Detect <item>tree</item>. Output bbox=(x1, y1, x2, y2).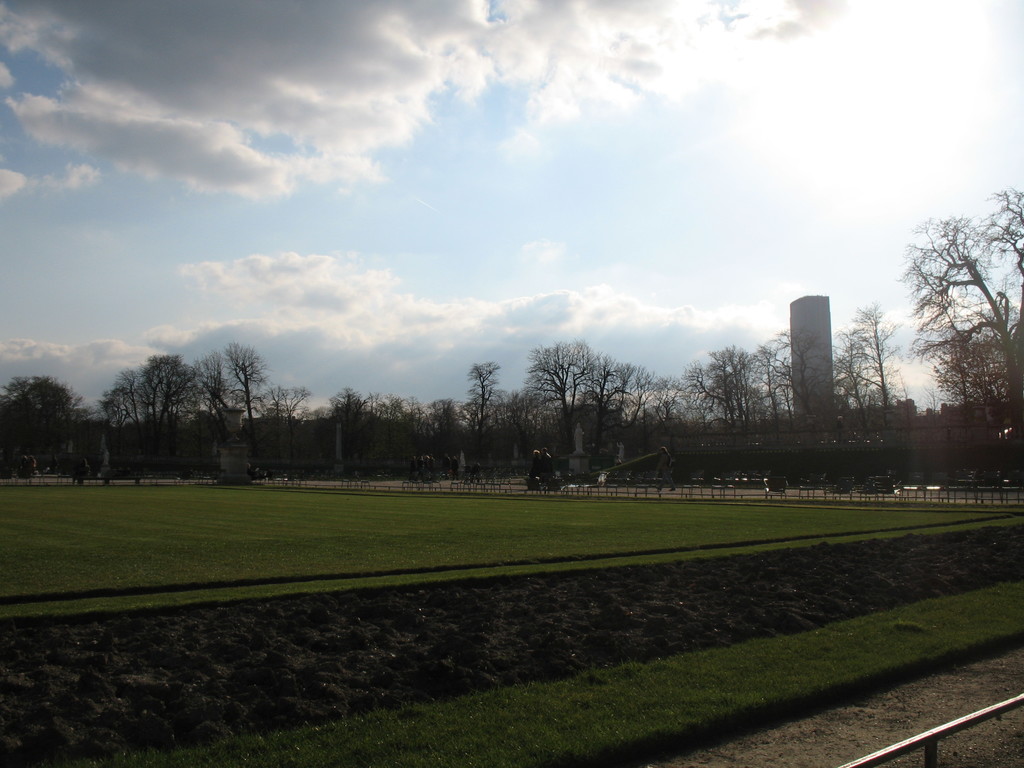
bbox=(266, 383, 310, 483).
